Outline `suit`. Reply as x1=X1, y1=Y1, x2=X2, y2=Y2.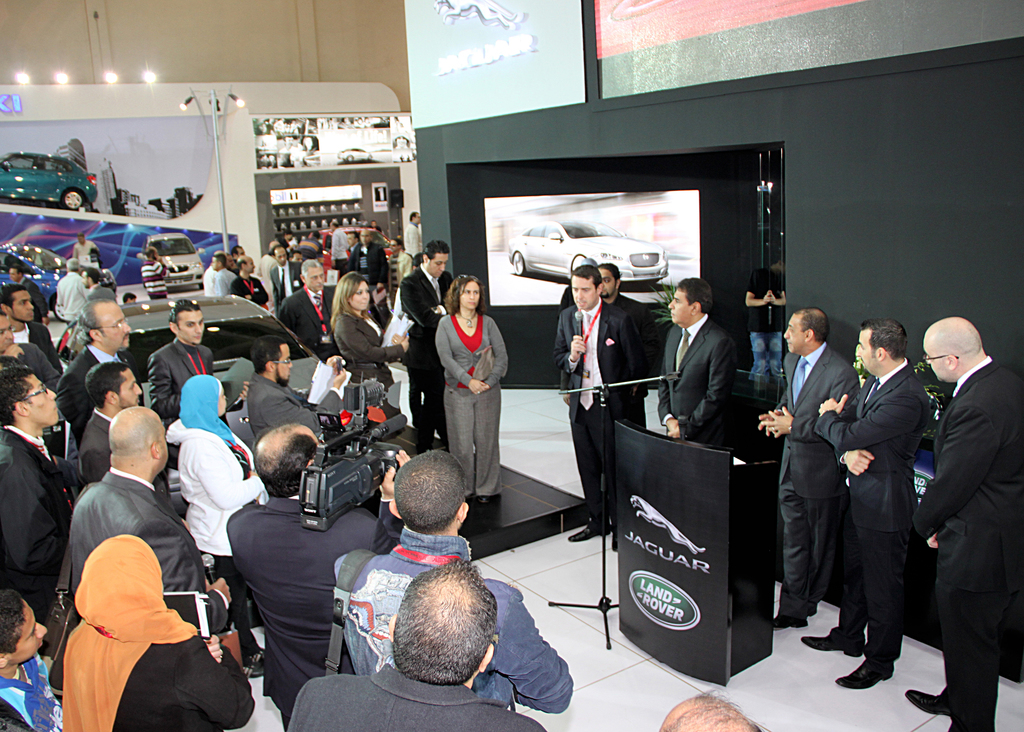
x1=77, y1=408, x2=118, y2=482.
